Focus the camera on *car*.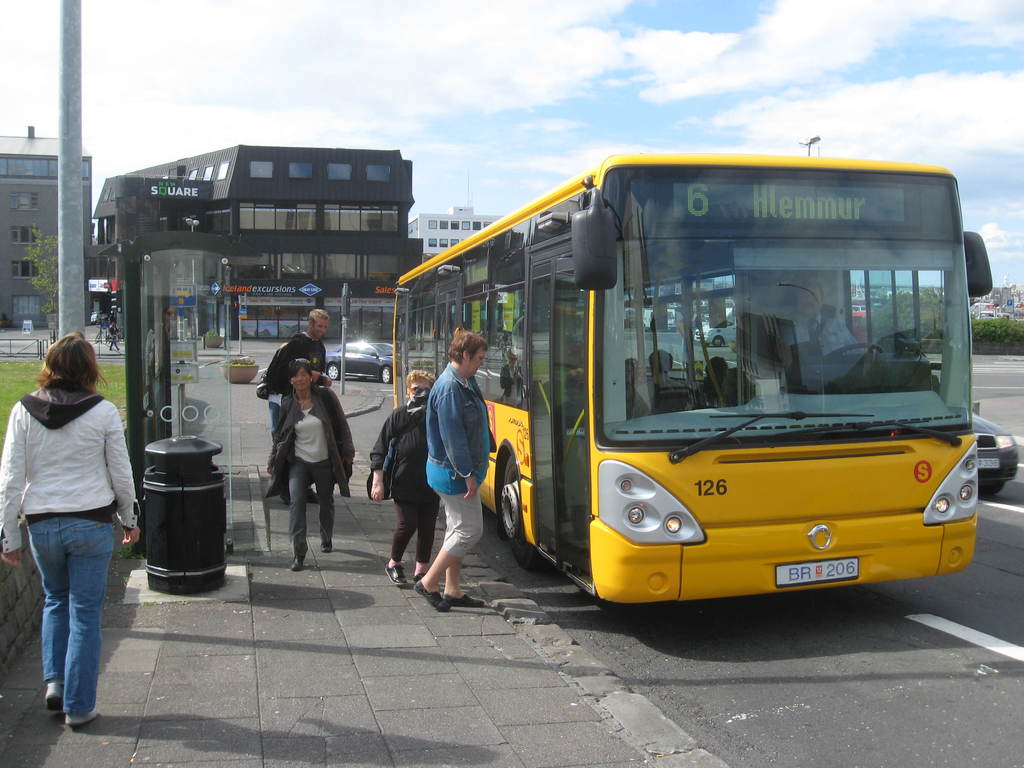
Focus region: 970:404:1023:497.
